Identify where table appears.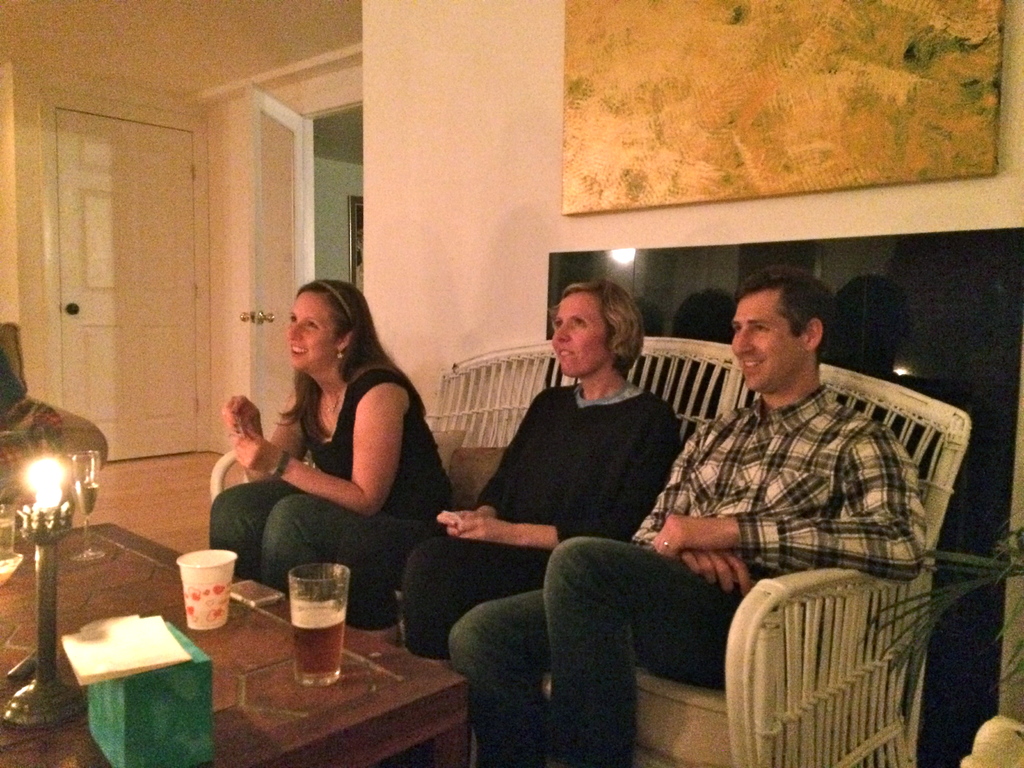
Appears at 0,514,472,767.
